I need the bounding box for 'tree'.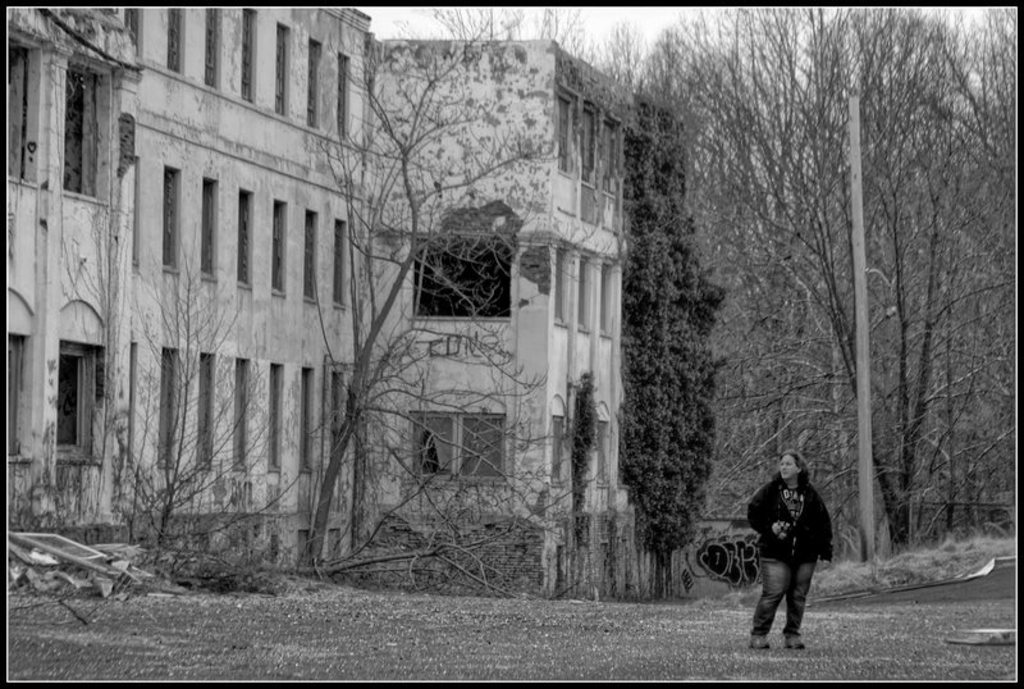
Here it is: 609,91,733,598.
